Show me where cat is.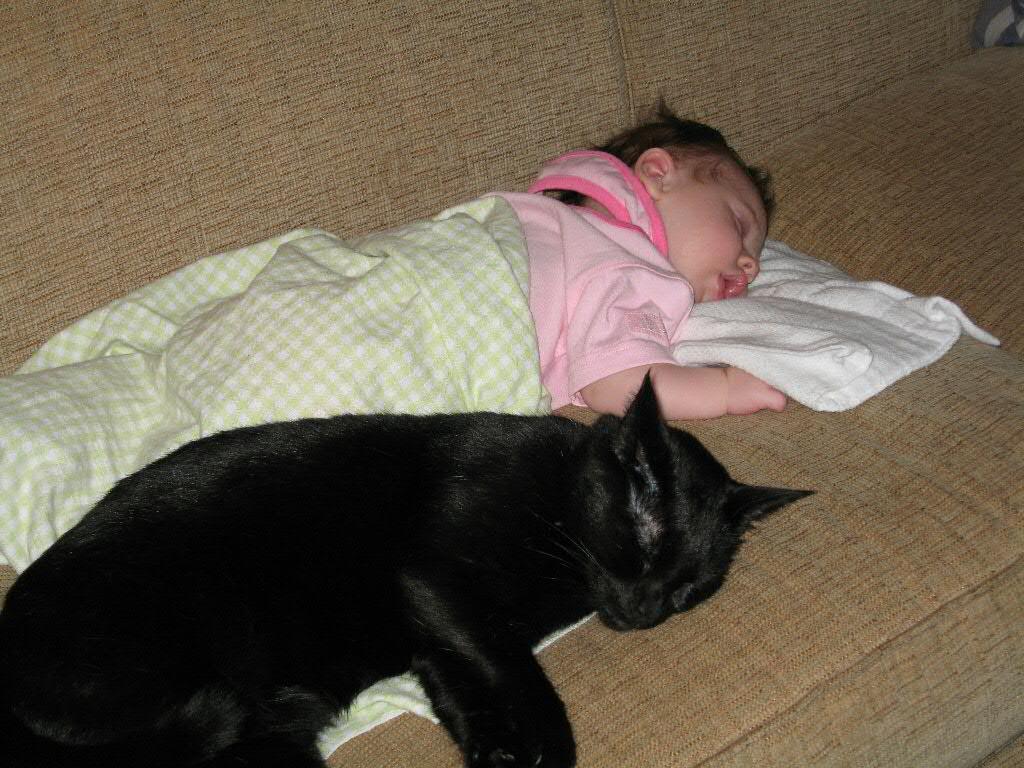
cat is at box(0, 365, 816, 767).
